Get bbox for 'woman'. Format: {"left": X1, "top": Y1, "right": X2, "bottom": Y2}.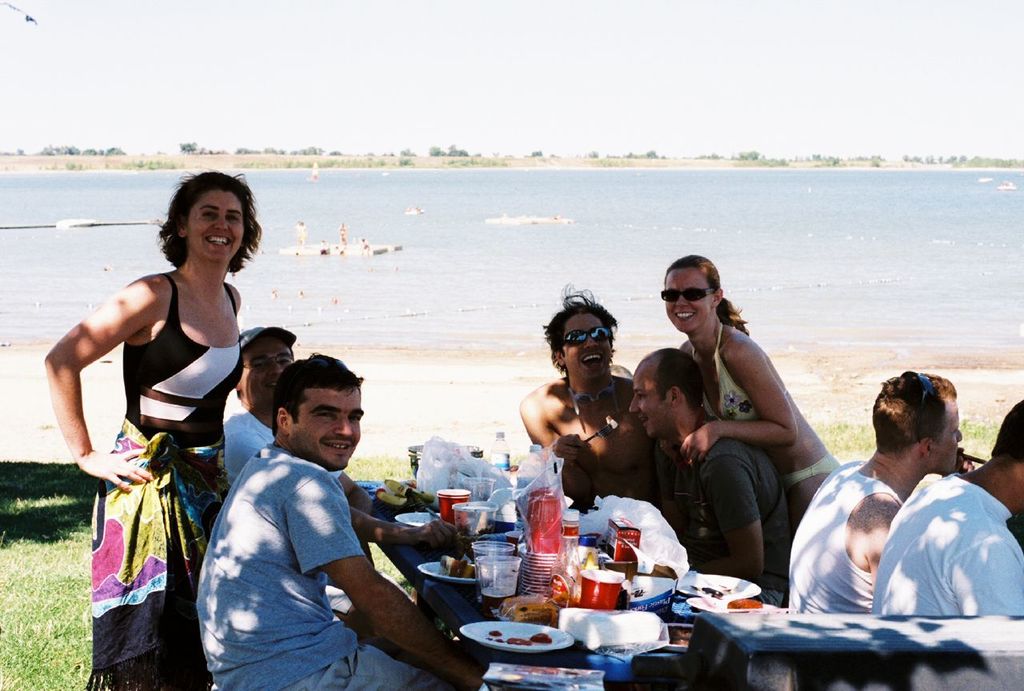
{"left": 651, "top": 253, "right": 846, "bottom": 502}.
